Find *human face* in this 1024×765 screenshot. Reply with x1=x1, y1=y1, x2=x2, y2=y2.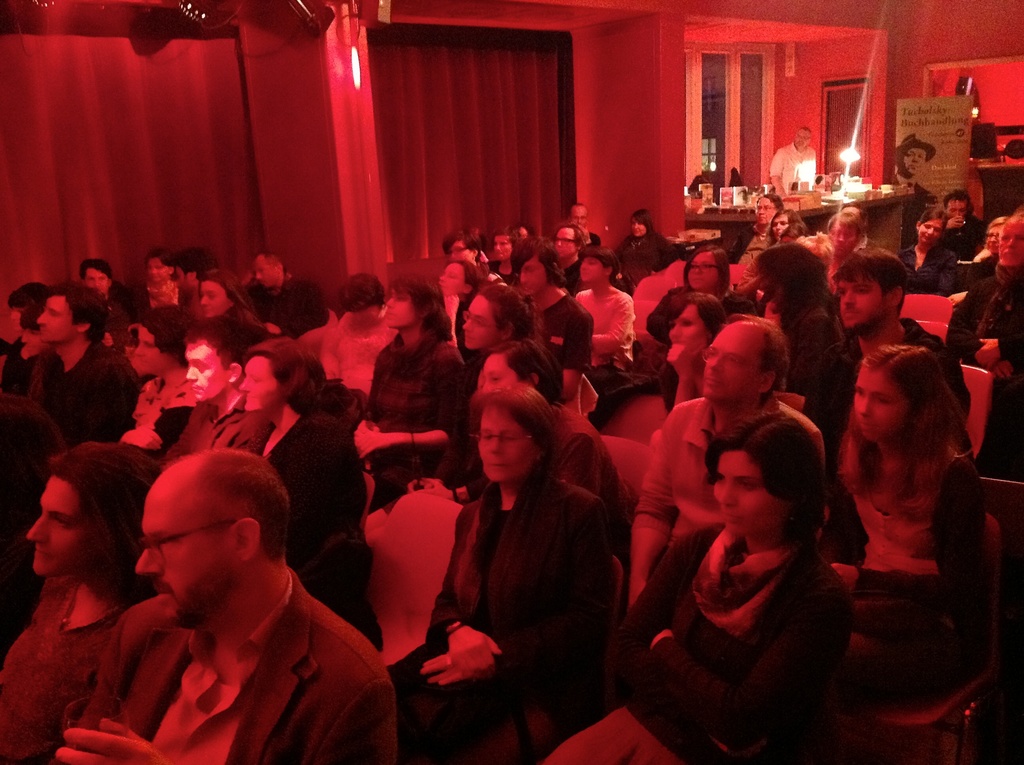
x1=667, y1=303, x2=714, y2=349.
